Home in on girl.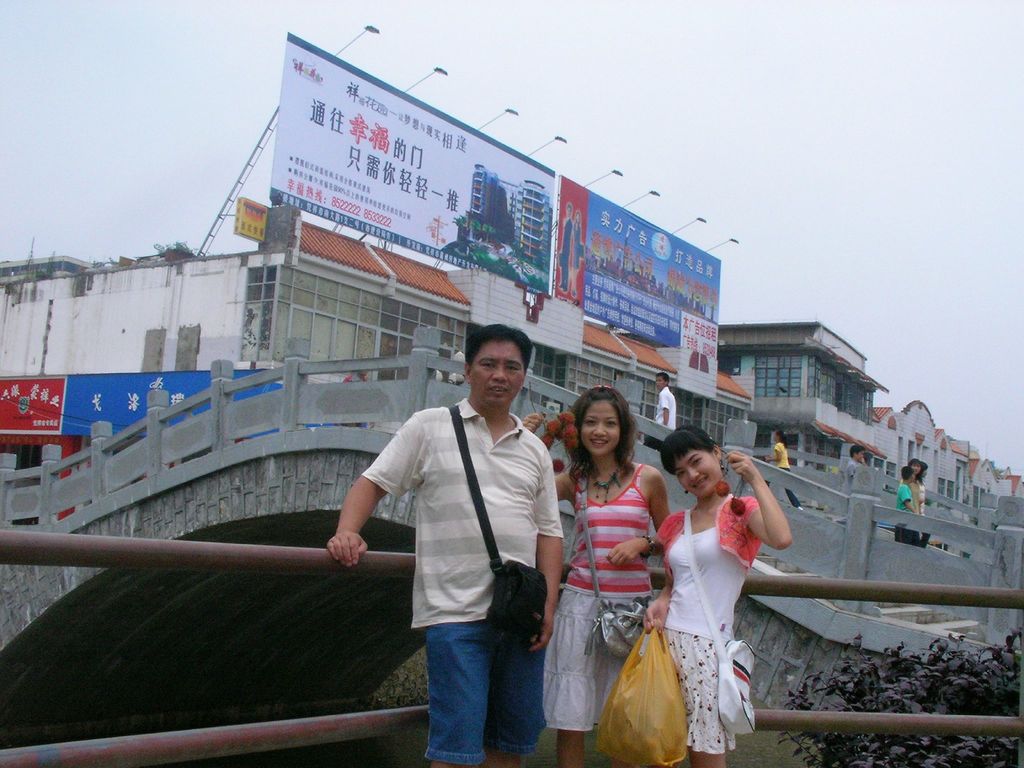
Homed in at {"x1": 764, "y1": 426, "x2": 803, "y2": 508}.
